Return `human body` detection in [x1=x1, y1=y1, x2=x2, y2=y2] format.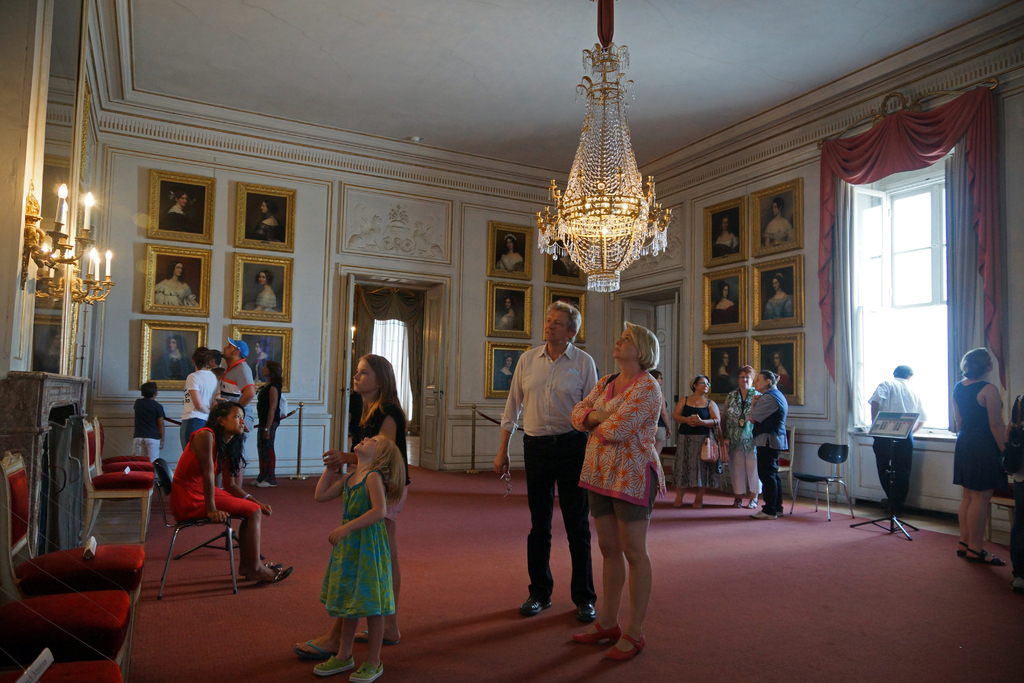
[x1=216, y1=336, x2=253, y2=415].
